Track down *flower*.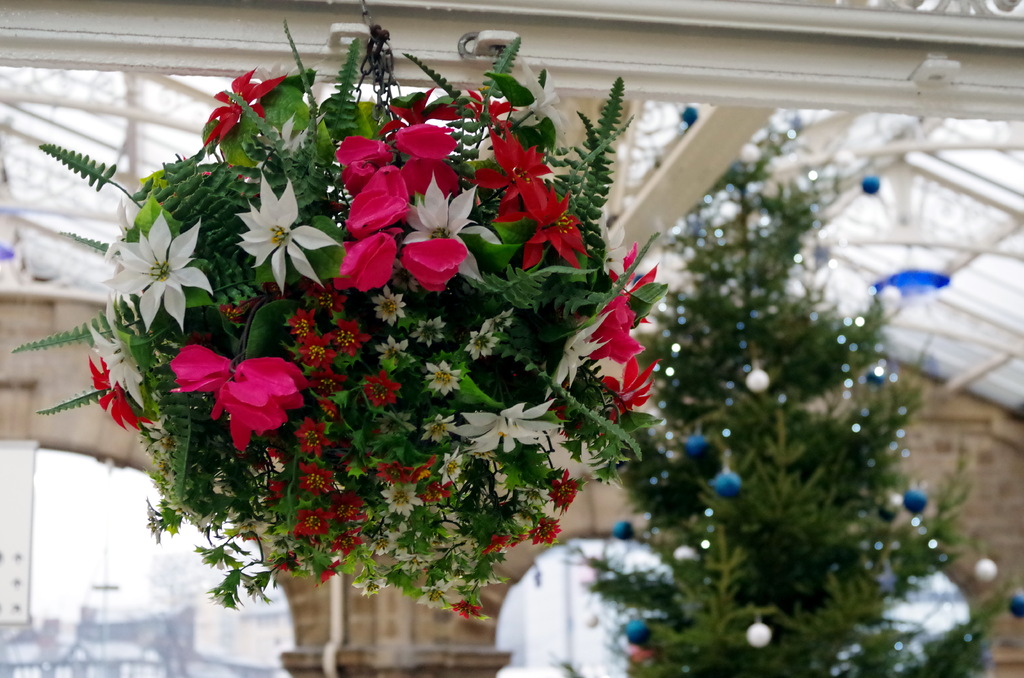
Tracked to x1=547, y1=306, x2=614, y2=386.
